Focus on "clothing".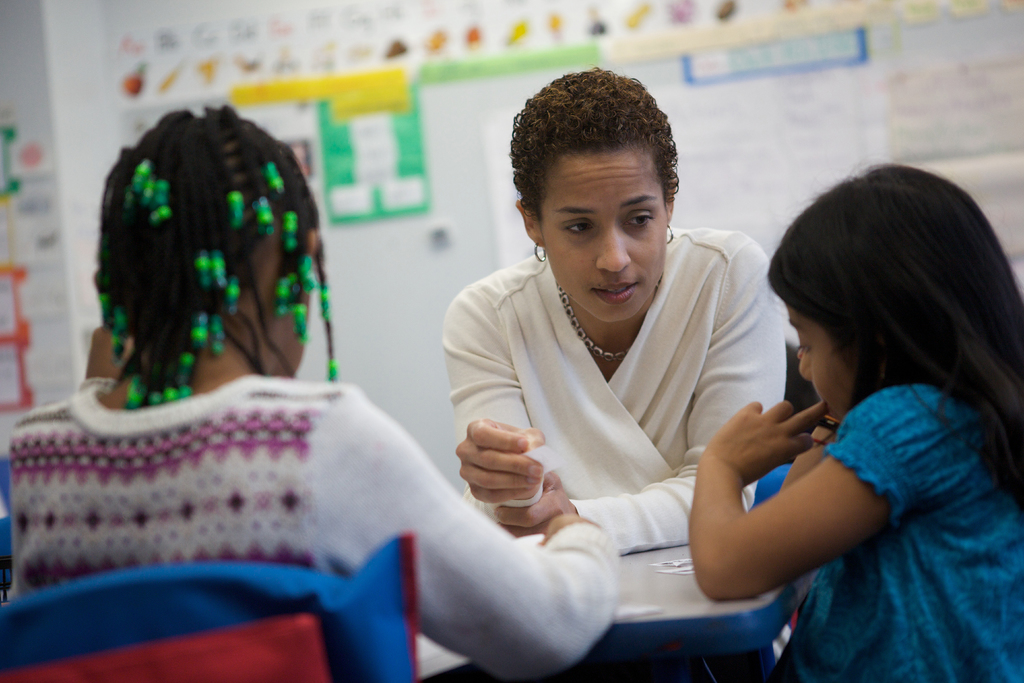
Focused at <region>797, 383, 1023, 682</region>.
